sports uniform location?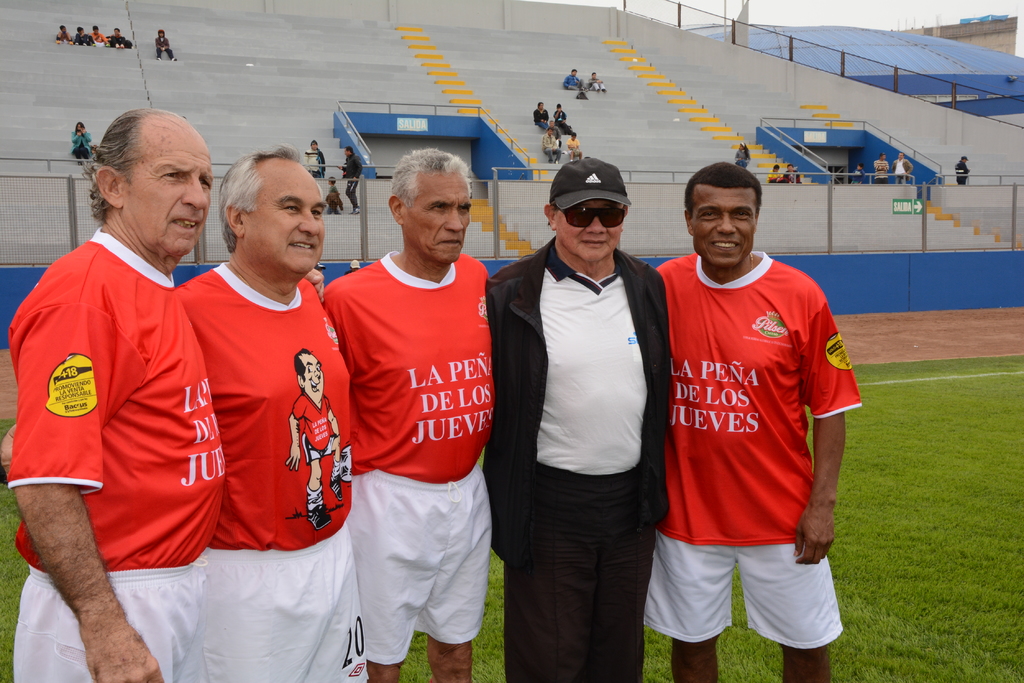
341/242/506/668
